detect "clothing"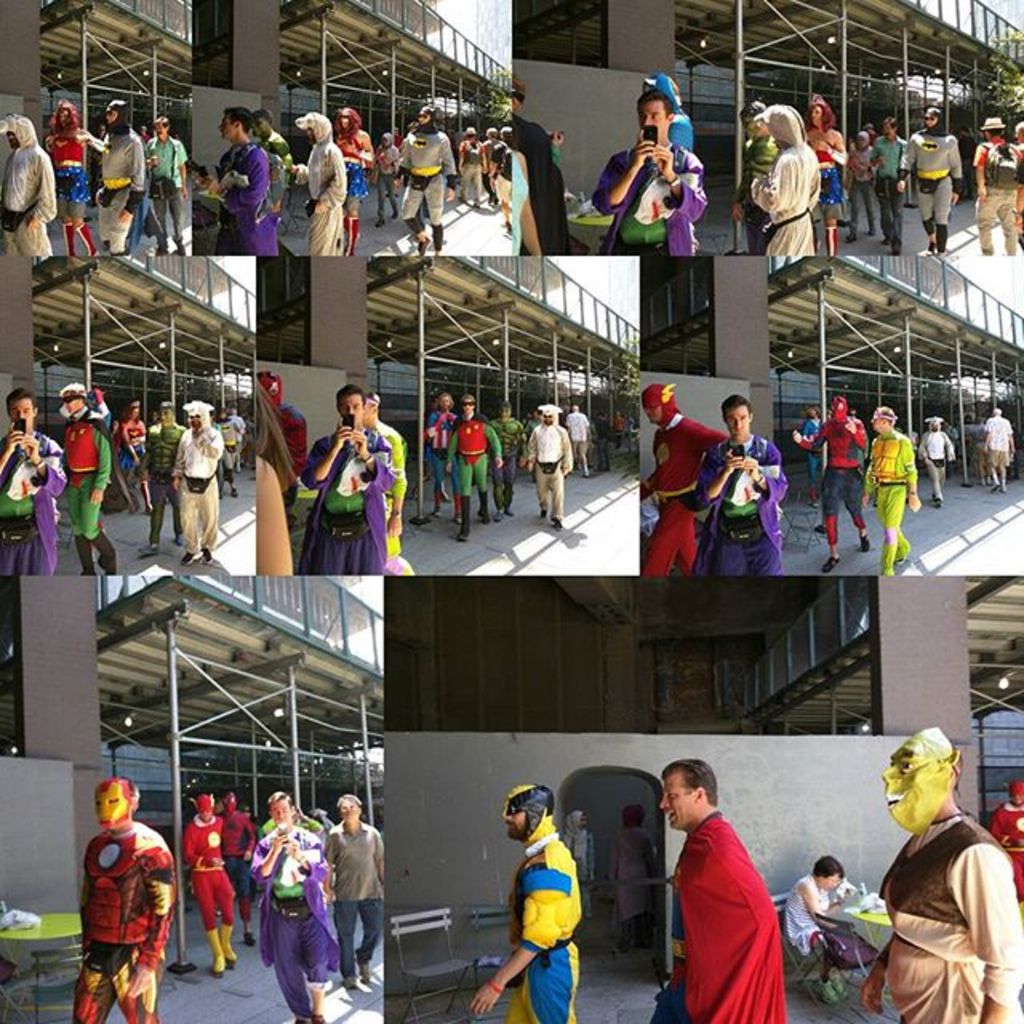
[x1=69, y1=819, x2=179, y2=1022]
